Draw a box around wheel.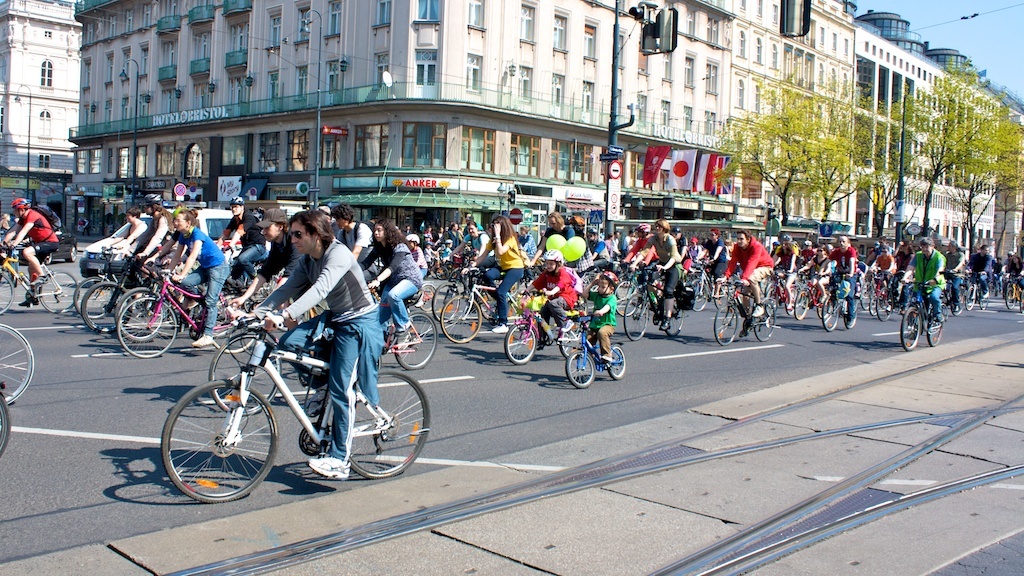
l=964, t=286, r=976, b=310.
